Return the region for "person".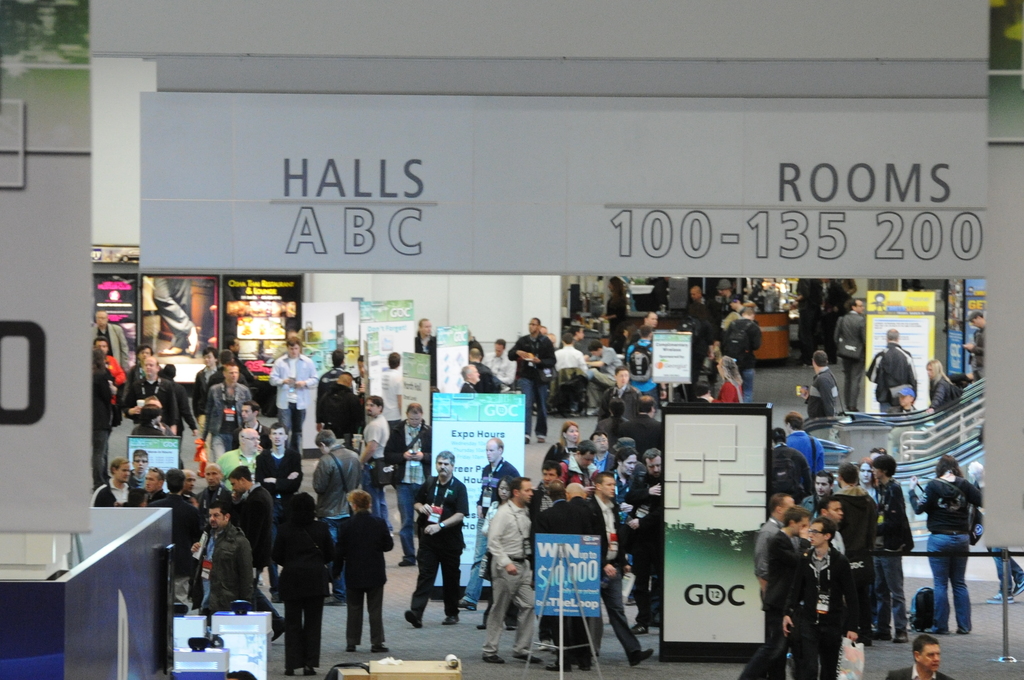
rect(327, 492, 393, 650).
